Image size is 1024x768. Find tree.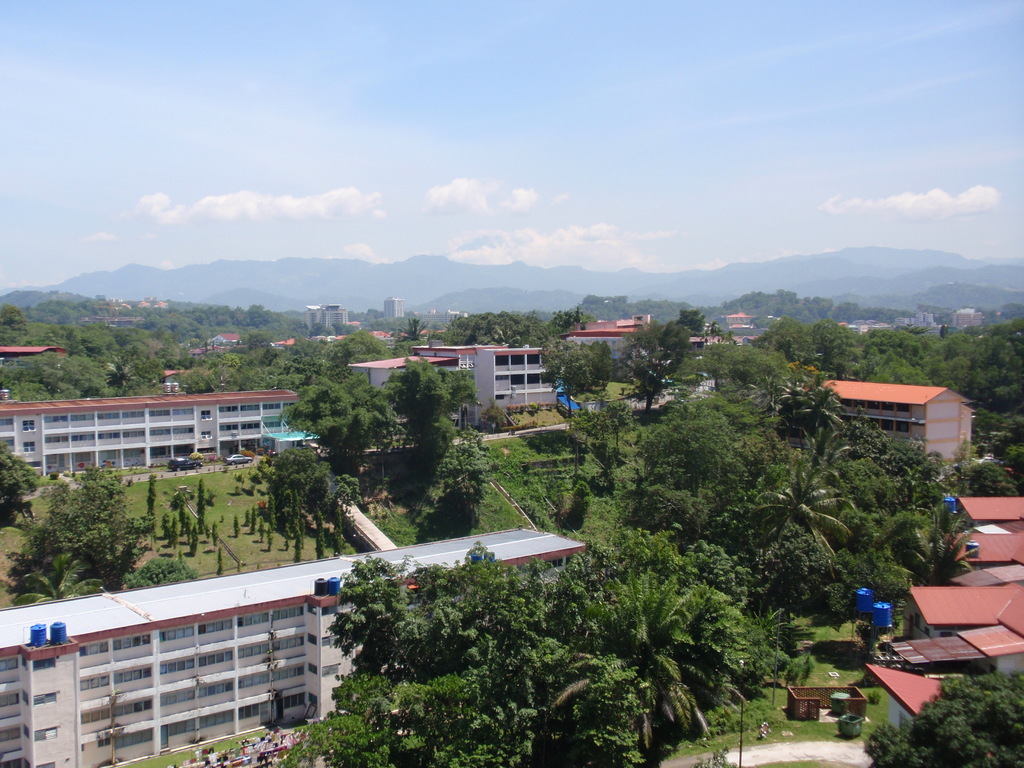
[x1=942, y1=435, x2=974, y2=515].
